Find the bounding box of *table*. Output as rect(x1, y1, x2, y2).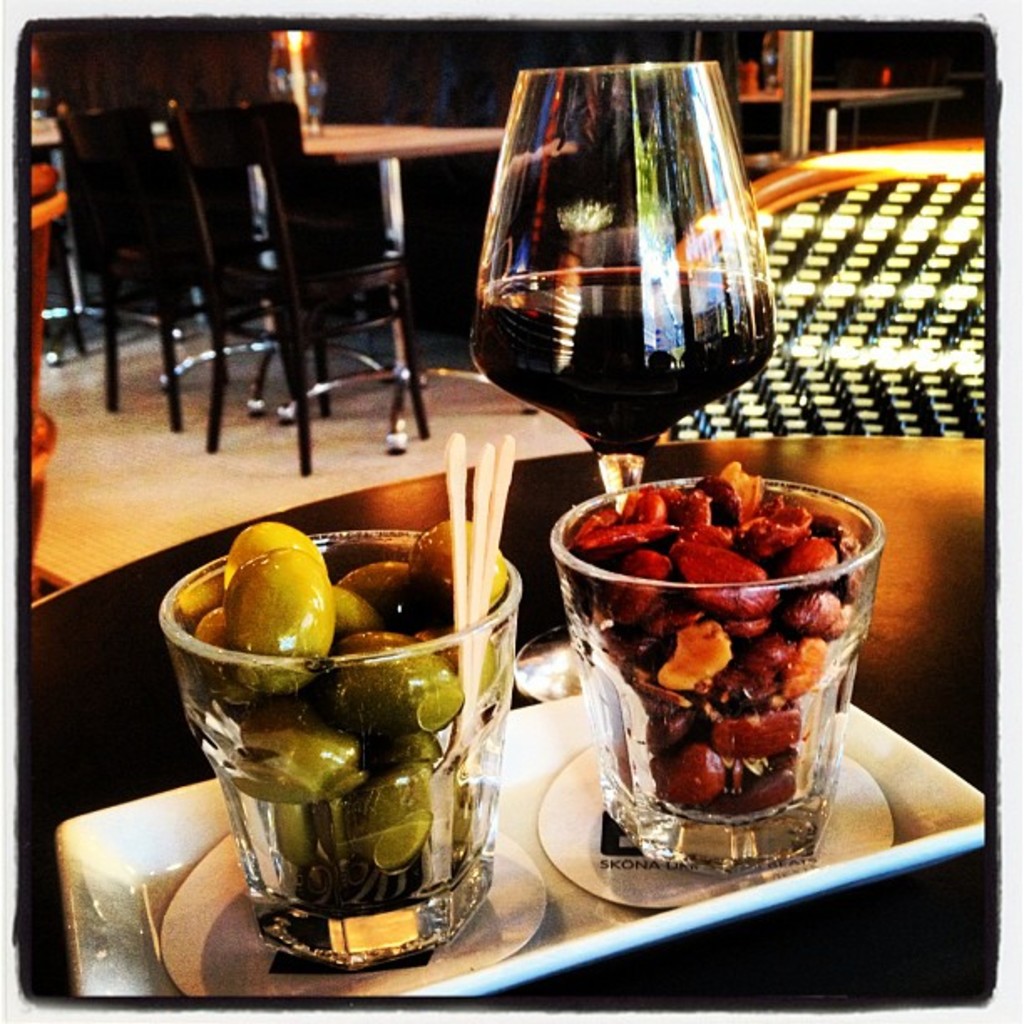
rect(740, 84, 977, 144).
